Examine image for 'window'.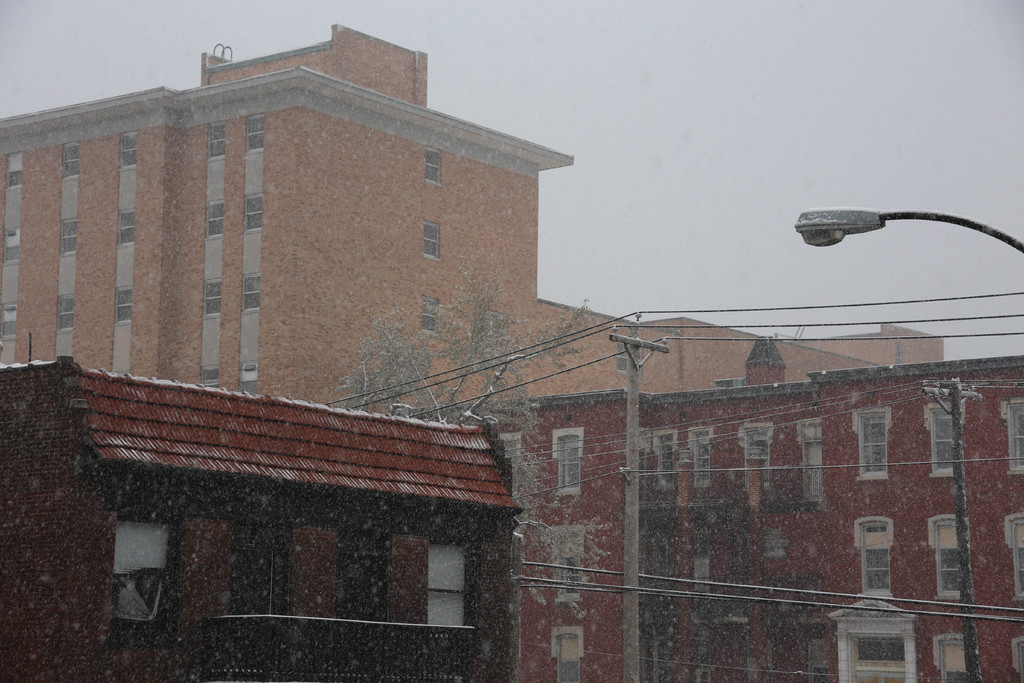
Examination result: <box>999,395,1023,477</box>.
